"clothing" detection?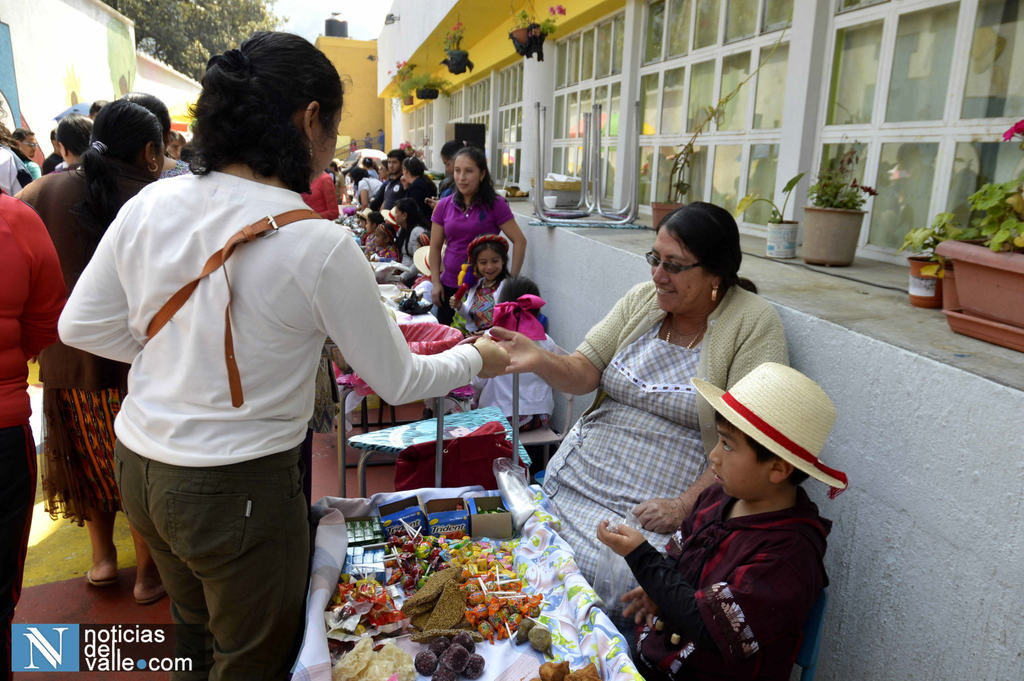
<region>445, 270, 506, 341</region>
